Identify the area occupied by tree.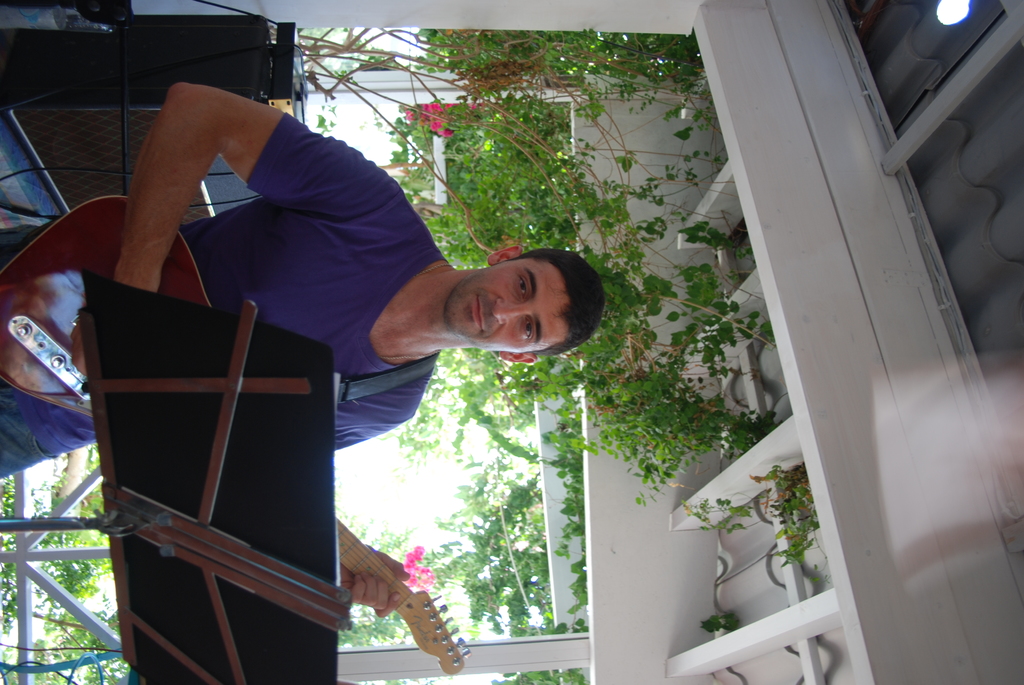
Area: select_region(0, 445, 129, 684).
